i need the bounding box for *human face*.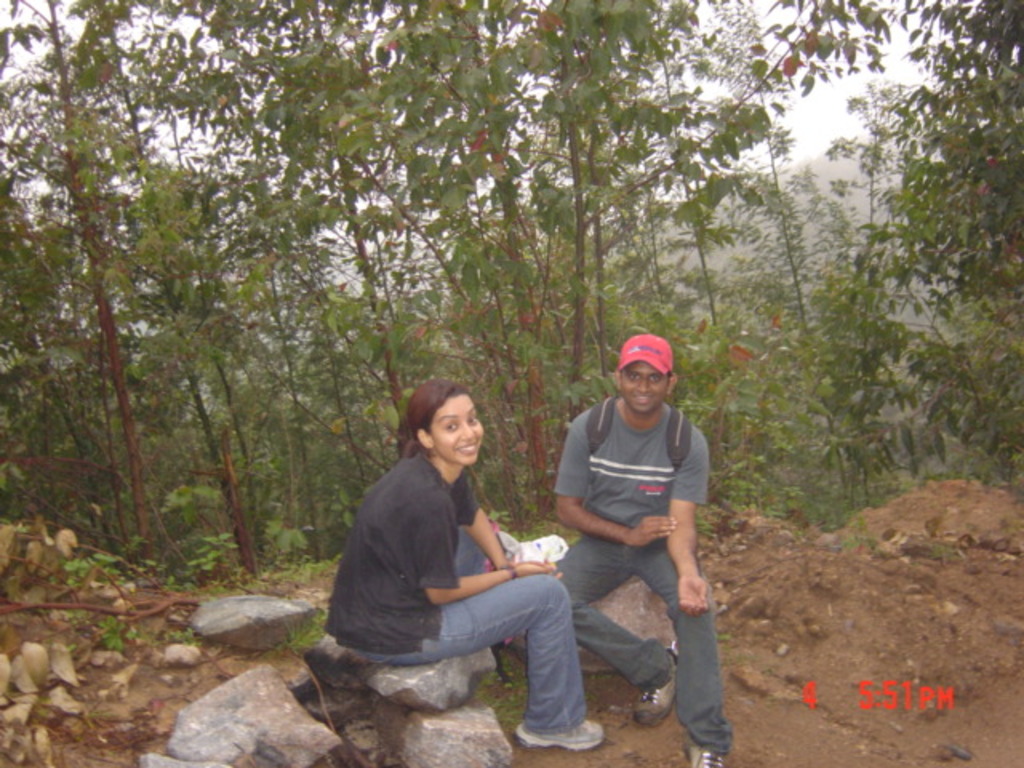
Here it is: 432, 395, 485, 467.
